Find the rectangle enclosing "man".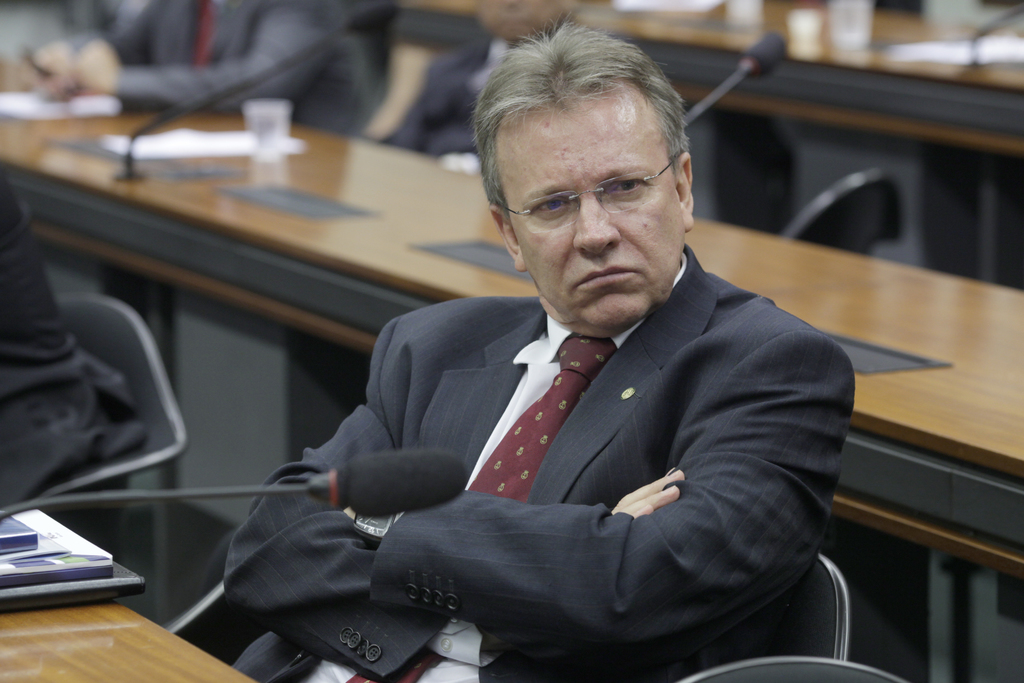
crop(200, 83, 869, 666).
